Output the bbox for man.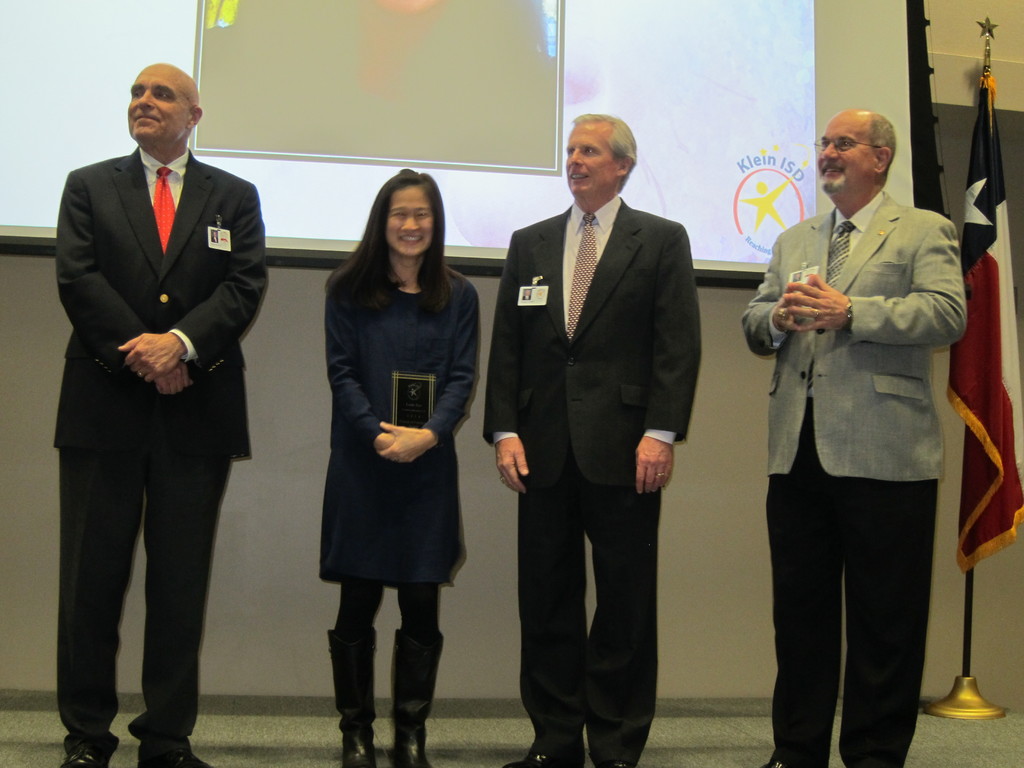
box=[522, 288, 531, 300].
